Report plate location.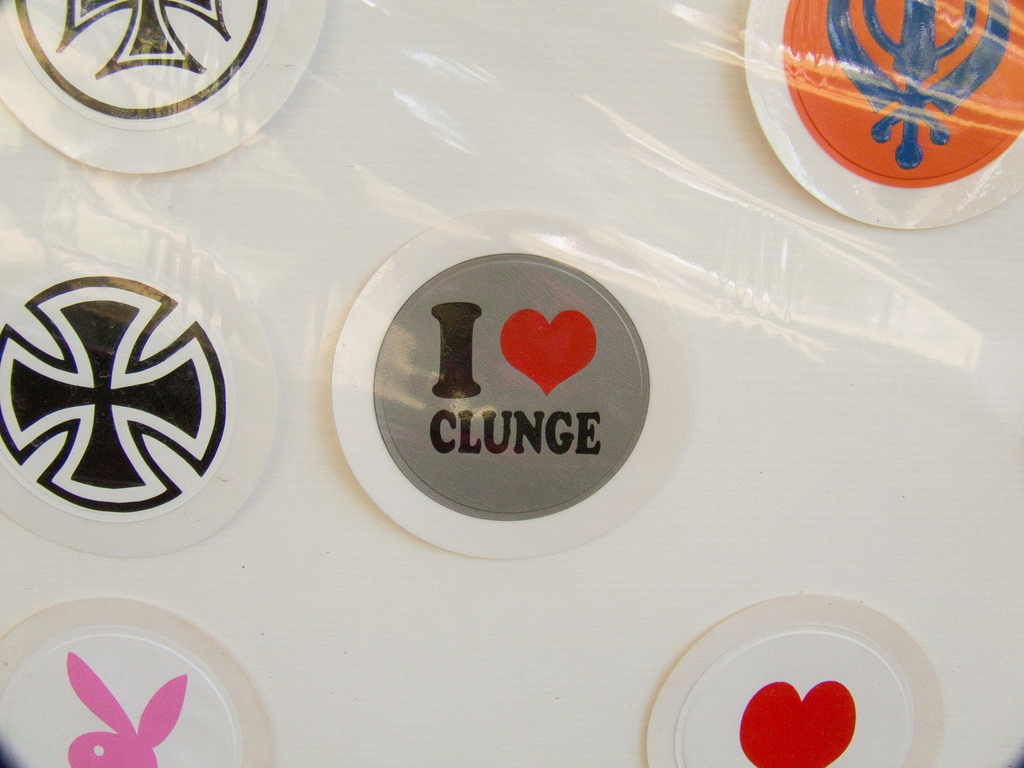
Report: Rect(329, 209, 691, 561).
